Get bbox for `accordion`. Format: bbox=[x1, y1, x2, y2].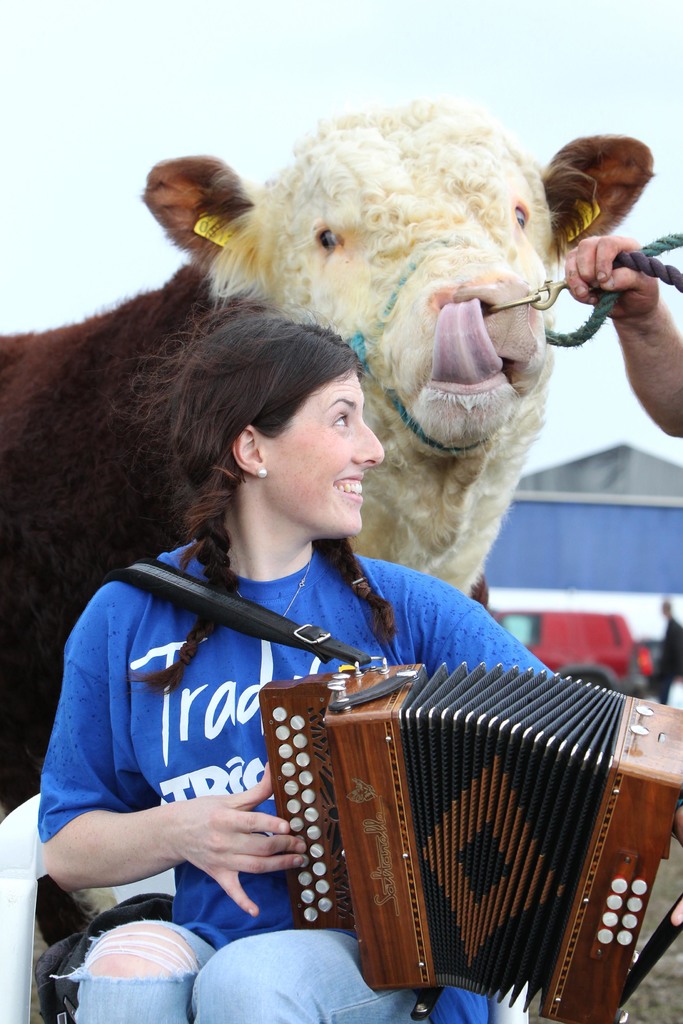
bbox=[121, 550, 682, 1023].
